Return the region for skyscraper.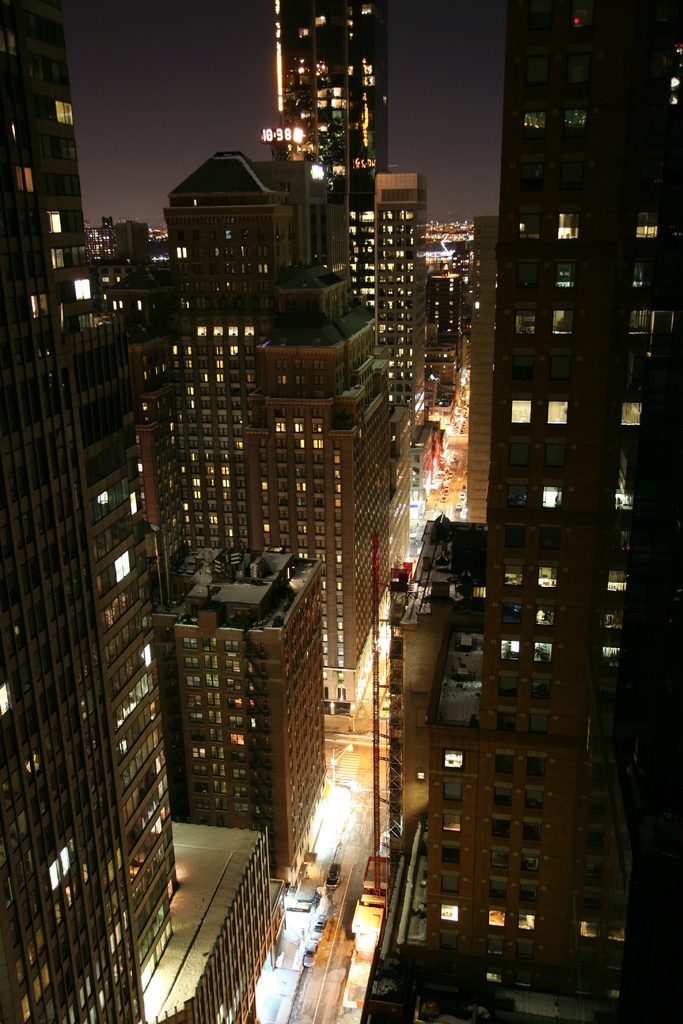
x1=266, y1=8, x2=392, y2=223.
